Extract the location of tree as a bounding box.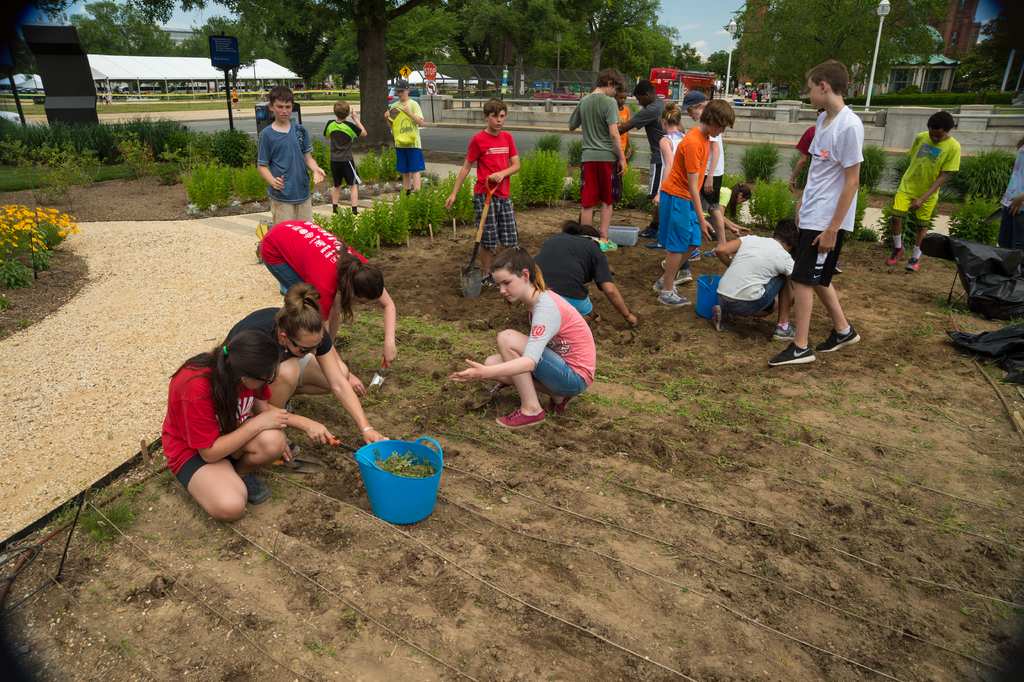
<region>0, 0, 60, 71</region>.
